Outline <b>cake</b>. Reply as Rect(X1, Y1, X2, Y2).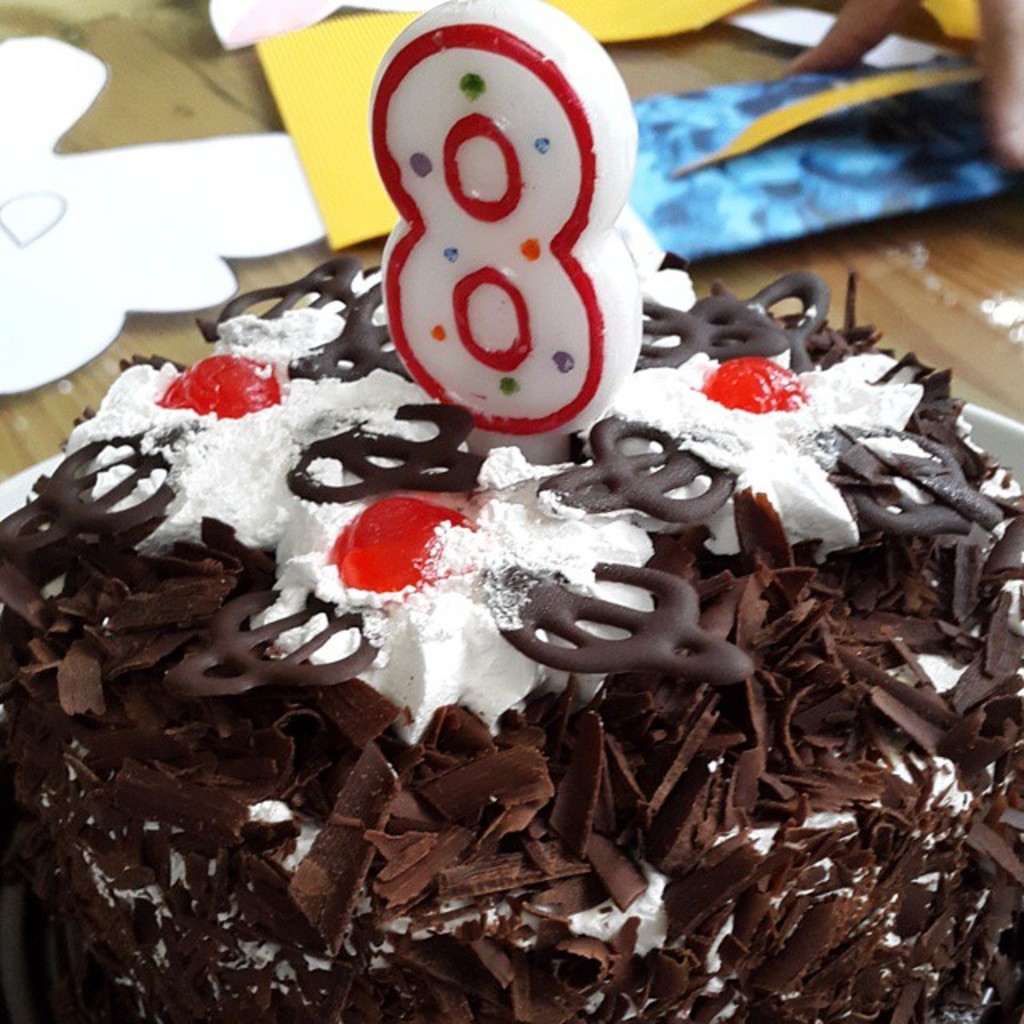
Rect(0, 259, 1022, 1022).
